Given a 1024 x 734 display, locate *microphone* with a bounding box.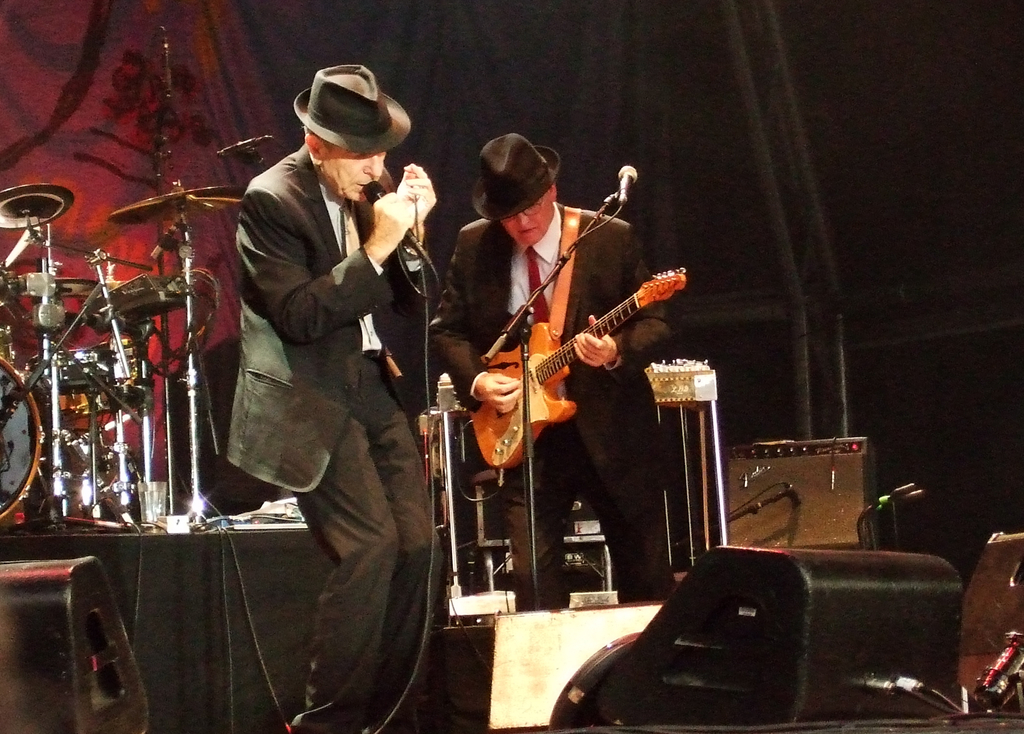
Located: (149,220,186,260).
